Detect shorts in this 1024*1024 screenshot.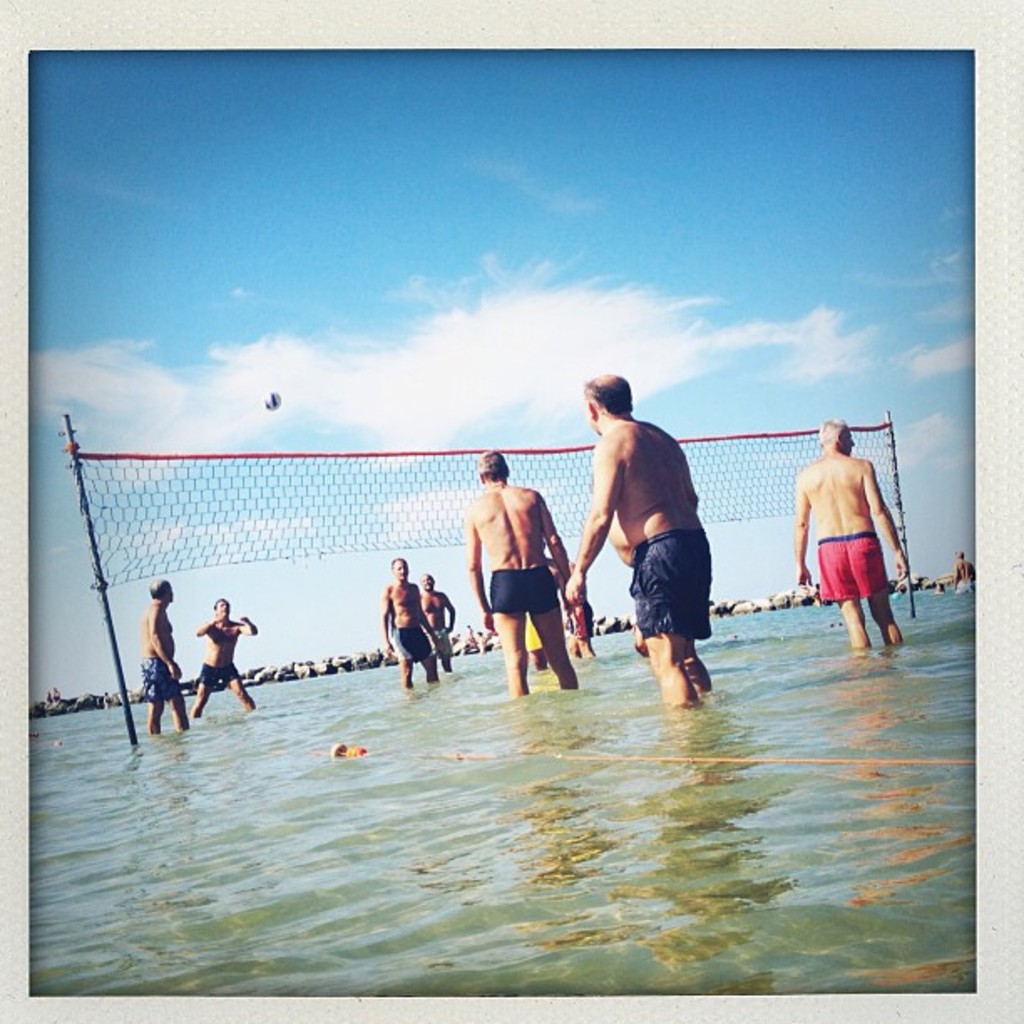
Detection: detection(629, 525, 711, 643).
